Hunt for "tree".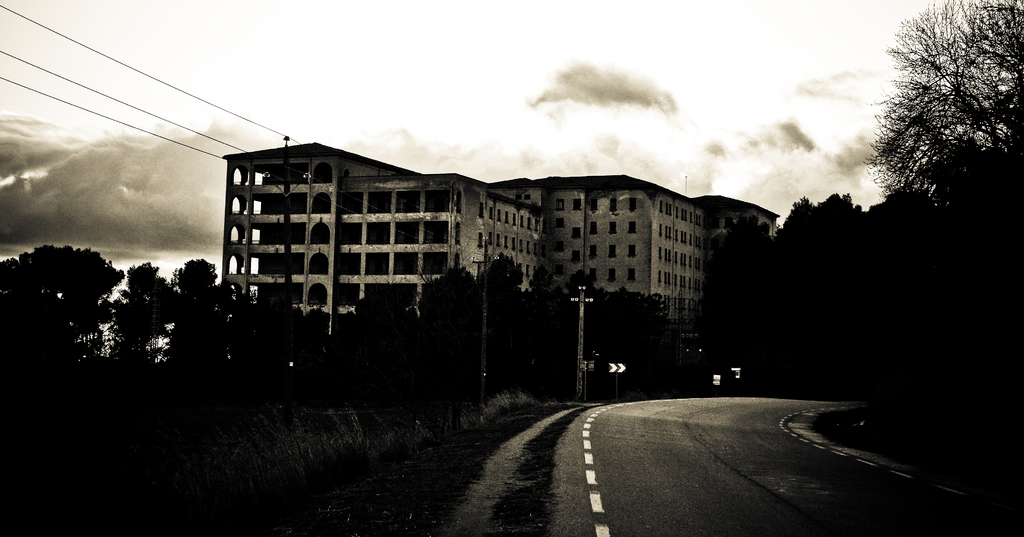
Hunted down at (left=868, top=6, right=1007, bottom=236).
